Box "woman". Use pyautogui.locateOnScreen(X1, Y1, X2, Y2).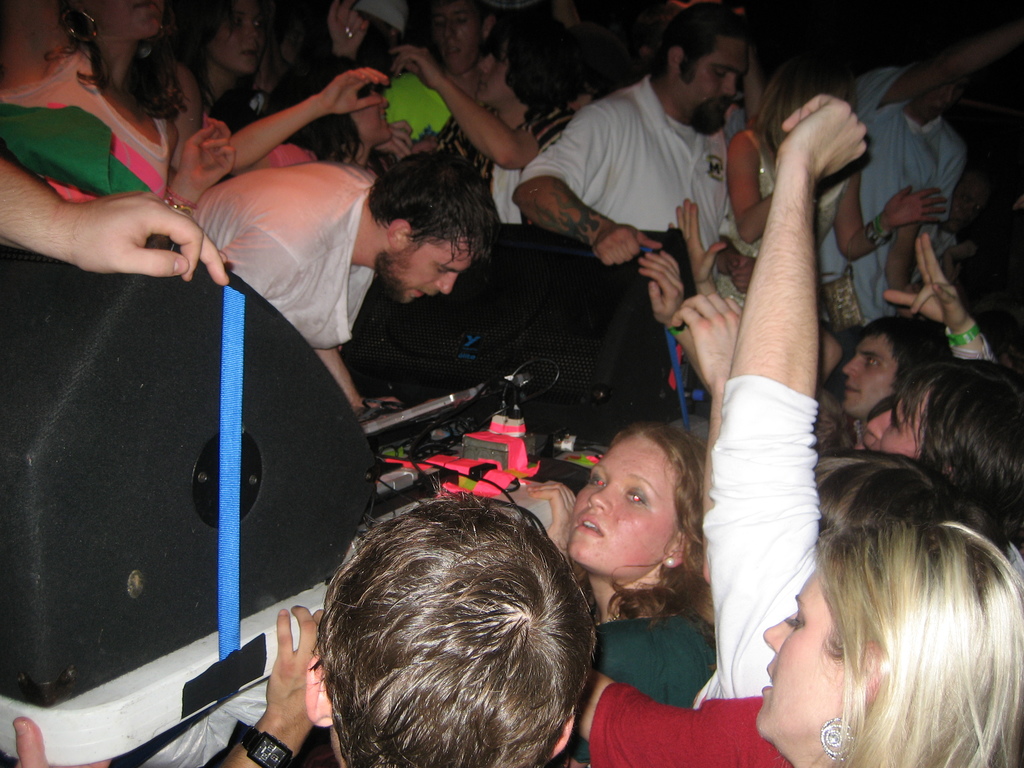
pyautogui.locateOnScreen(545, 421, 723, 714).
